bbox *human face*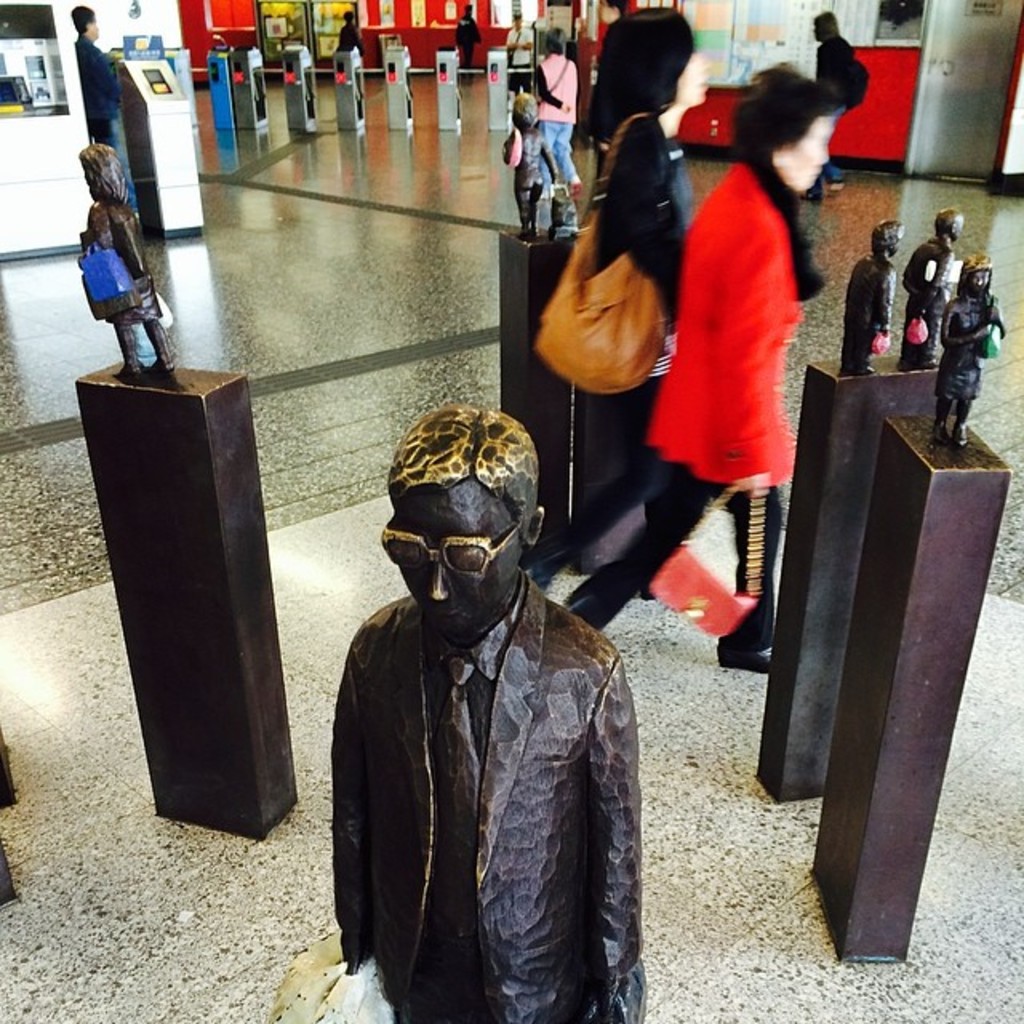
(394, 486, 534, 638)
